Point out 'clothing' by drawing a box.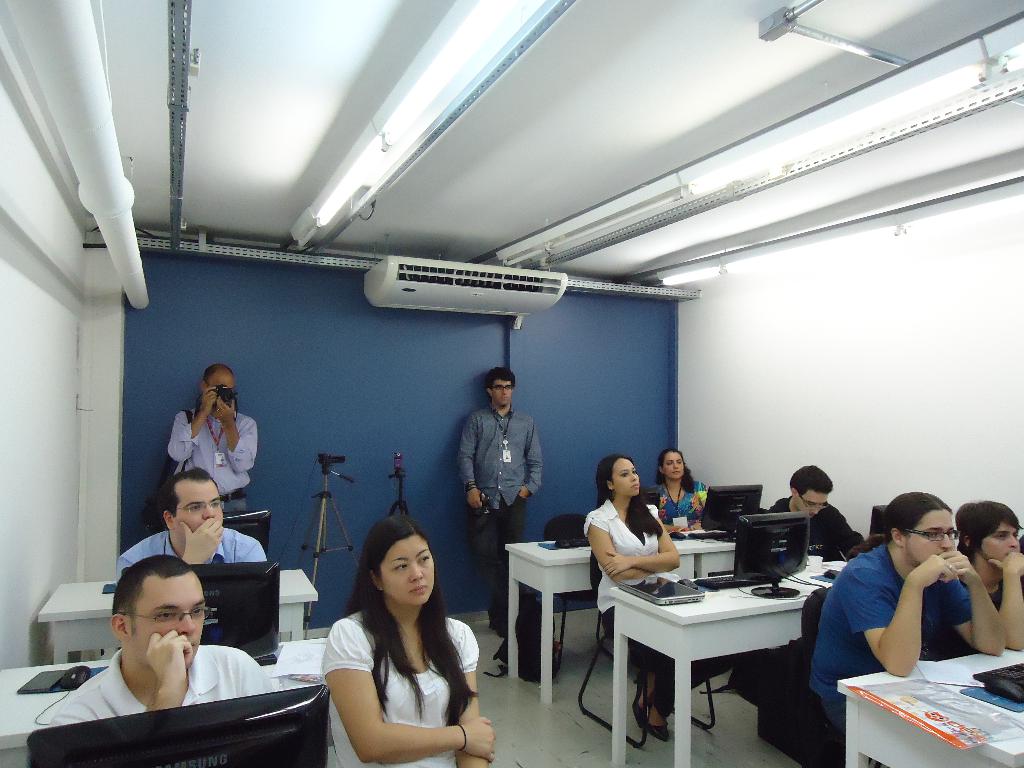
<bbox>168, 404, 256, 519</bbox>.
